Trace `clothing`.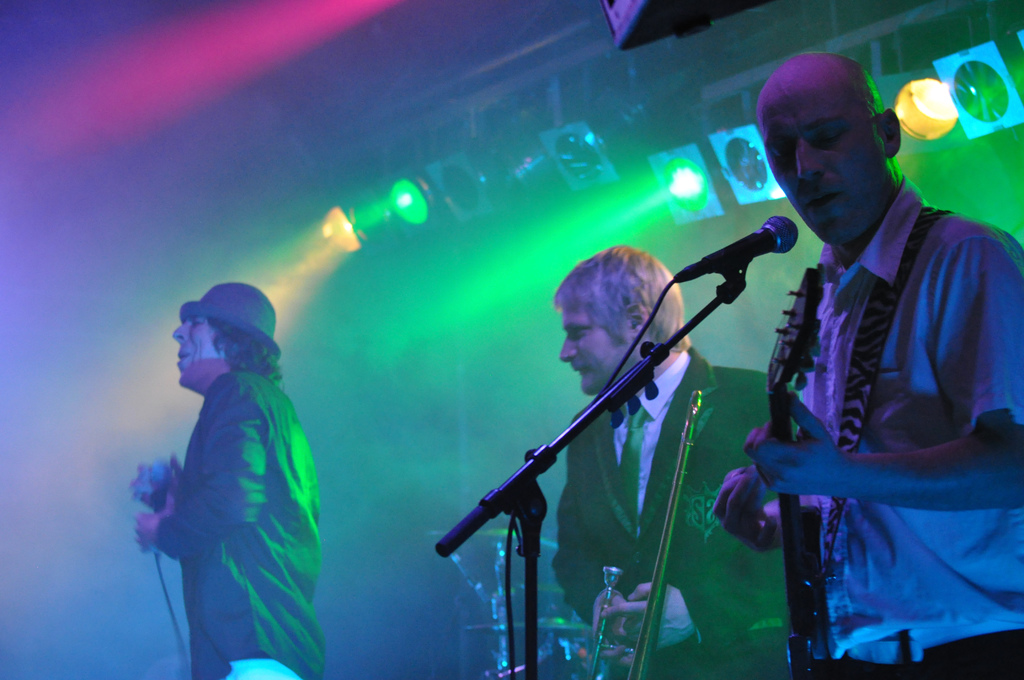
Traced to region(158, 361, 322, 679).
